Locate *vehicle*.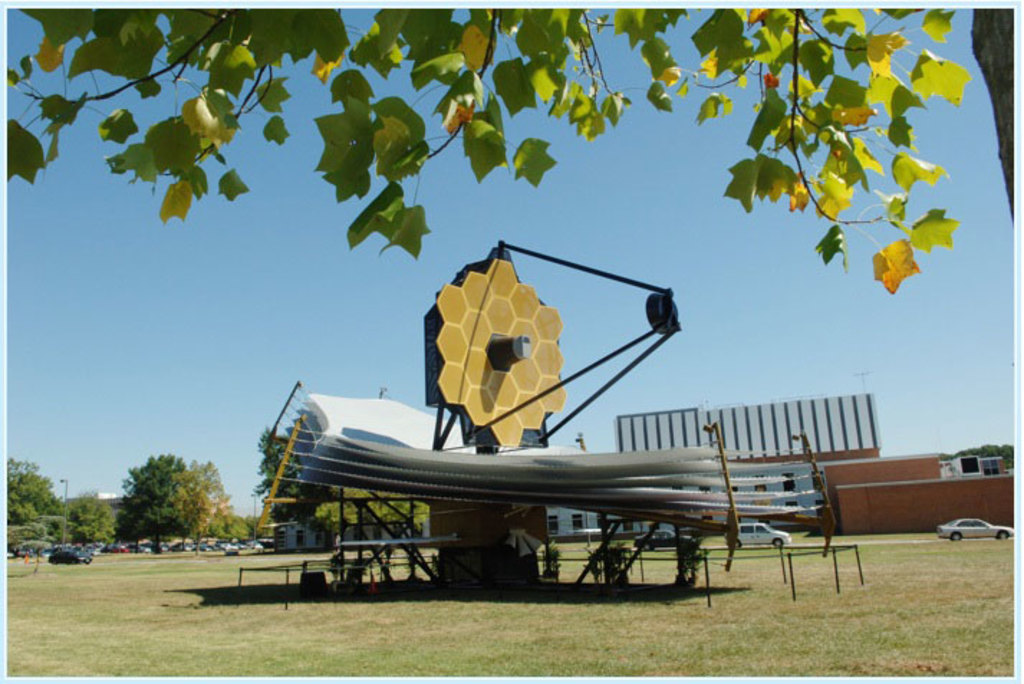
Bounding box: bbox=[928, 513, 1018, 542].
